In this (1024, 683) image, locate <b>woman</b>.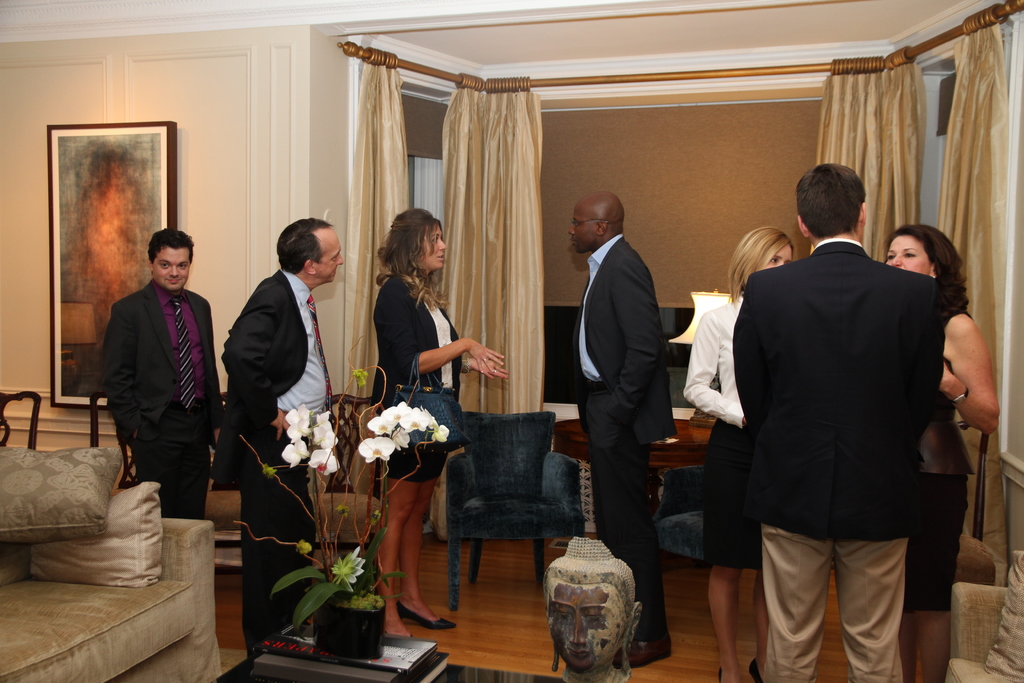
Bounding box: [361, 205, 510, 641].
